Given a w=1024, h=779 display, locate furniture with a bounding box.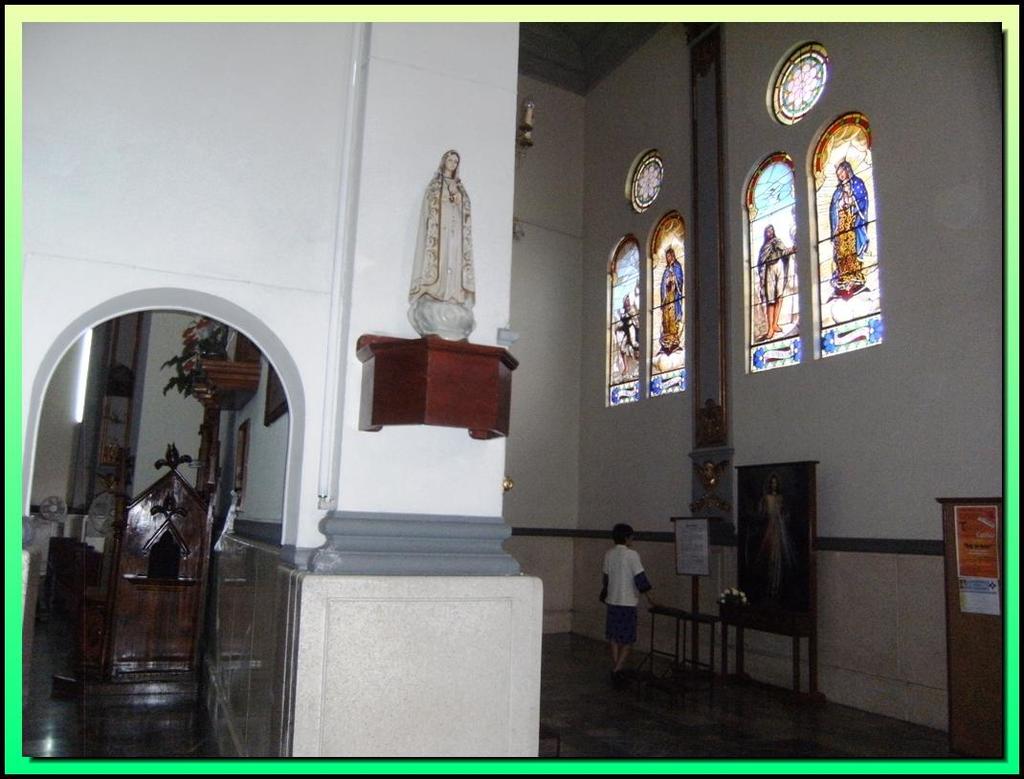
Located: Rect(675, 615, 720, 675).
